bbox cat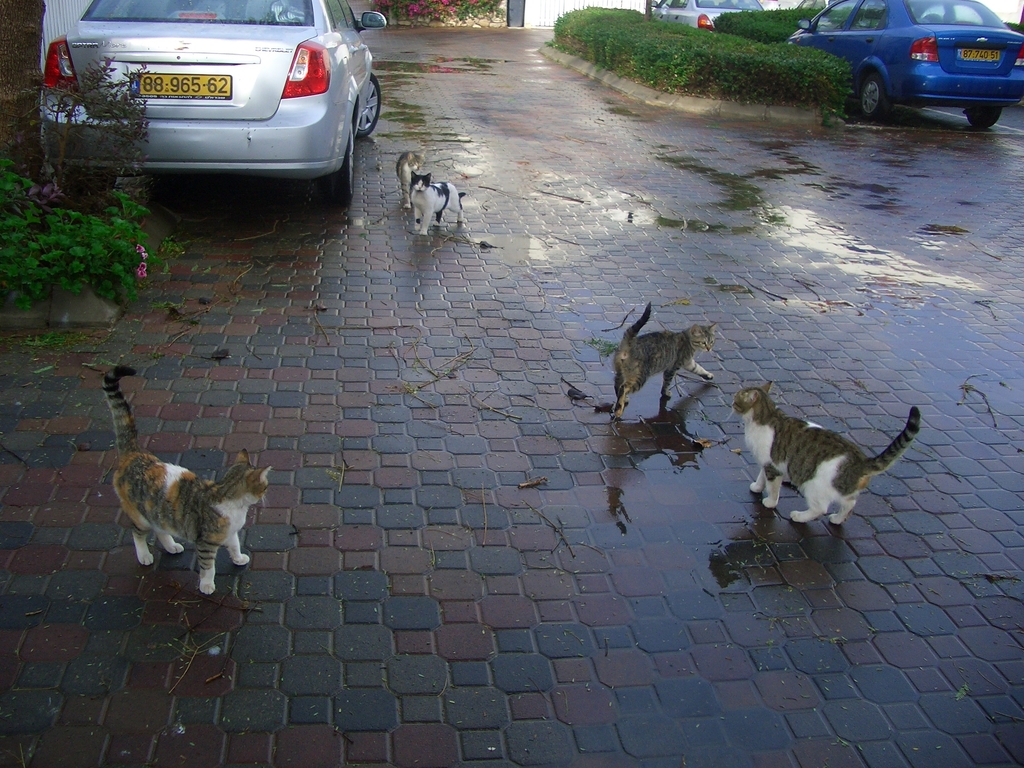
413, 175, 465, 236
